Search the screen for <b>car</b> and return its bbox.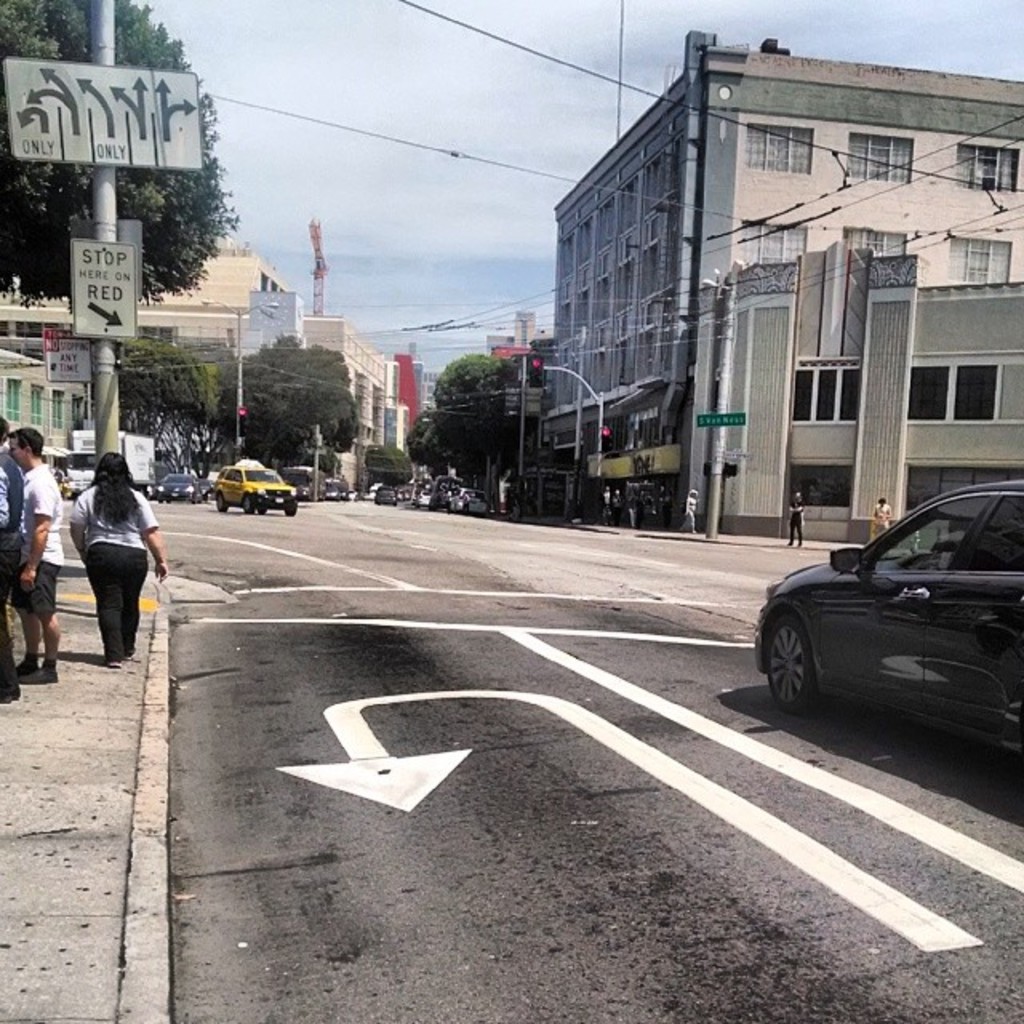
Found: (218,454,301,509).
